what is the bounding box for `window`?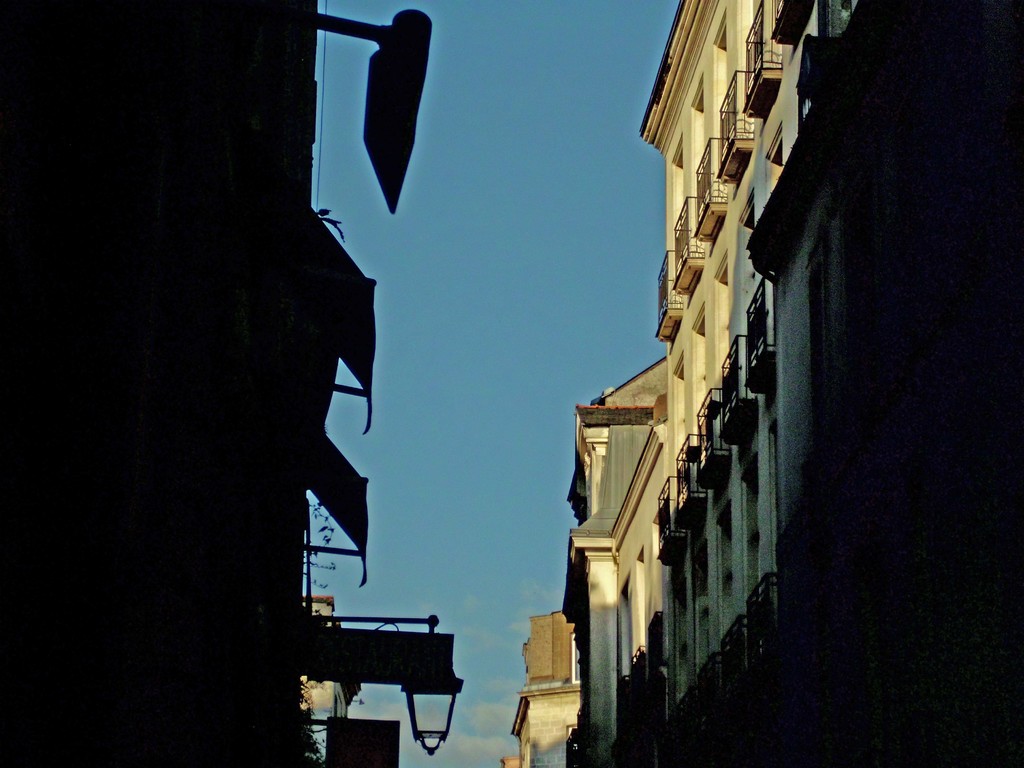
detection(664, 134, 700, 282).
